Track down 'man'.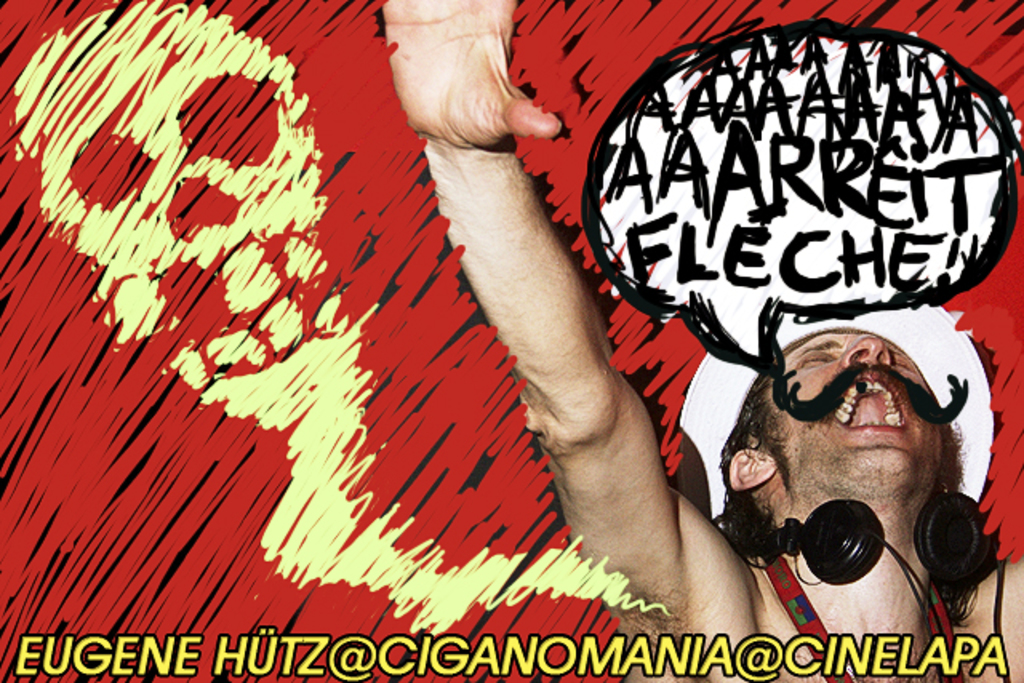
Tracked to {"left": 384, "top": 0, "right": 1022, "bottom": 681}.
